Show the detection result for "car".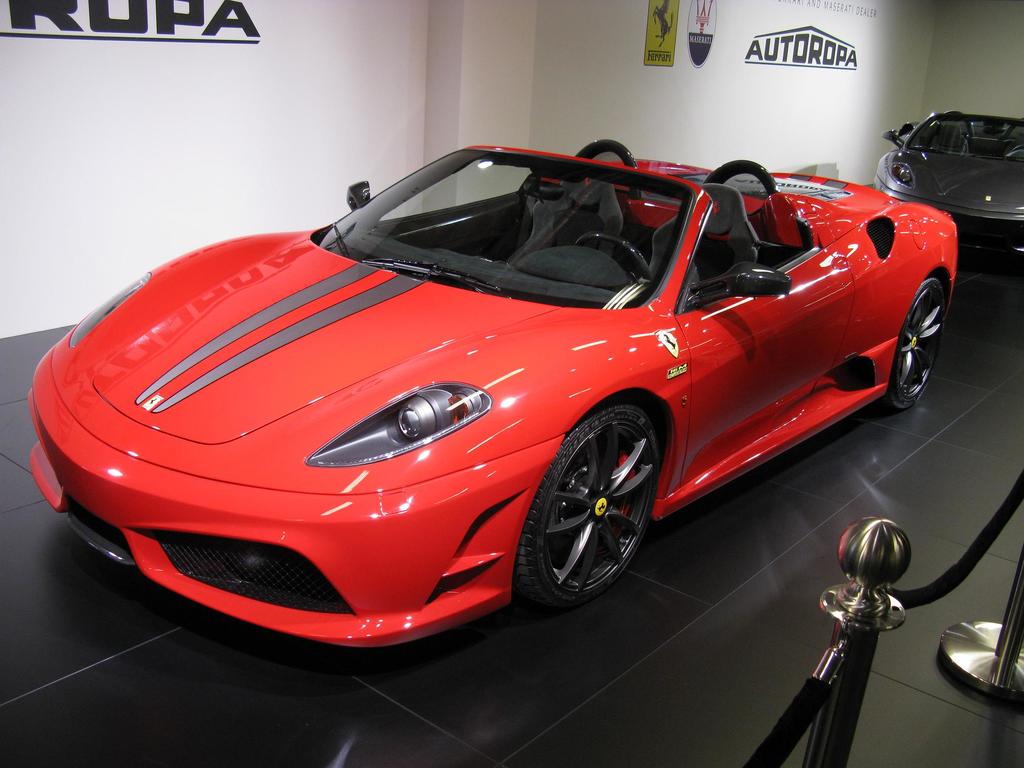
locate(25, 135, 959, 624).
